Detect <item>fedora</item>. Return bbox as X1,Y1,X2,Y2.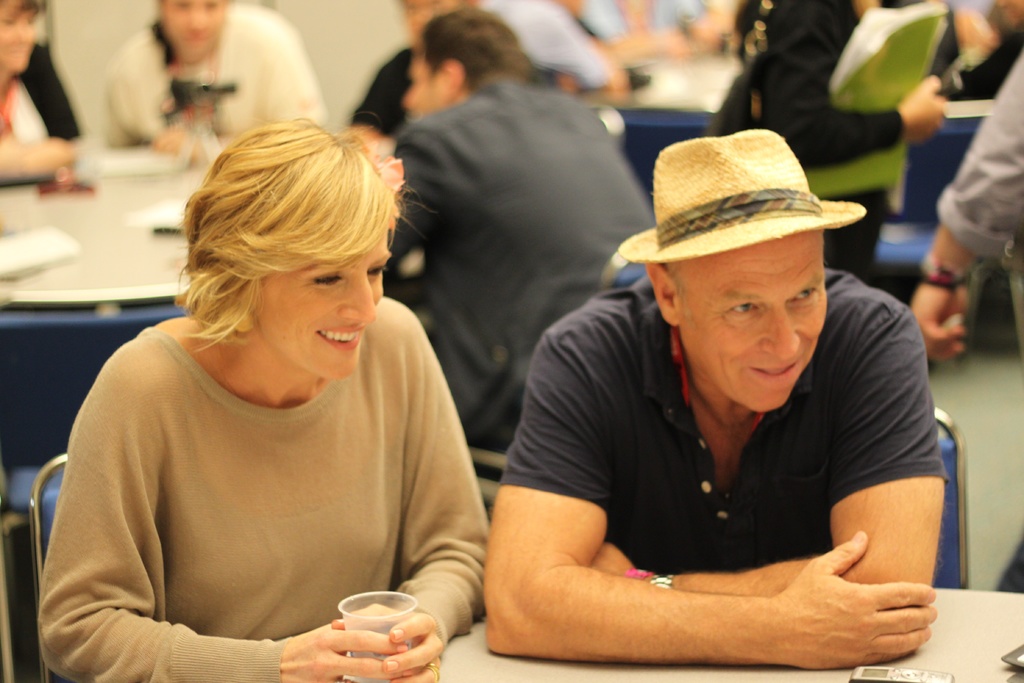
614,126,865,265.
